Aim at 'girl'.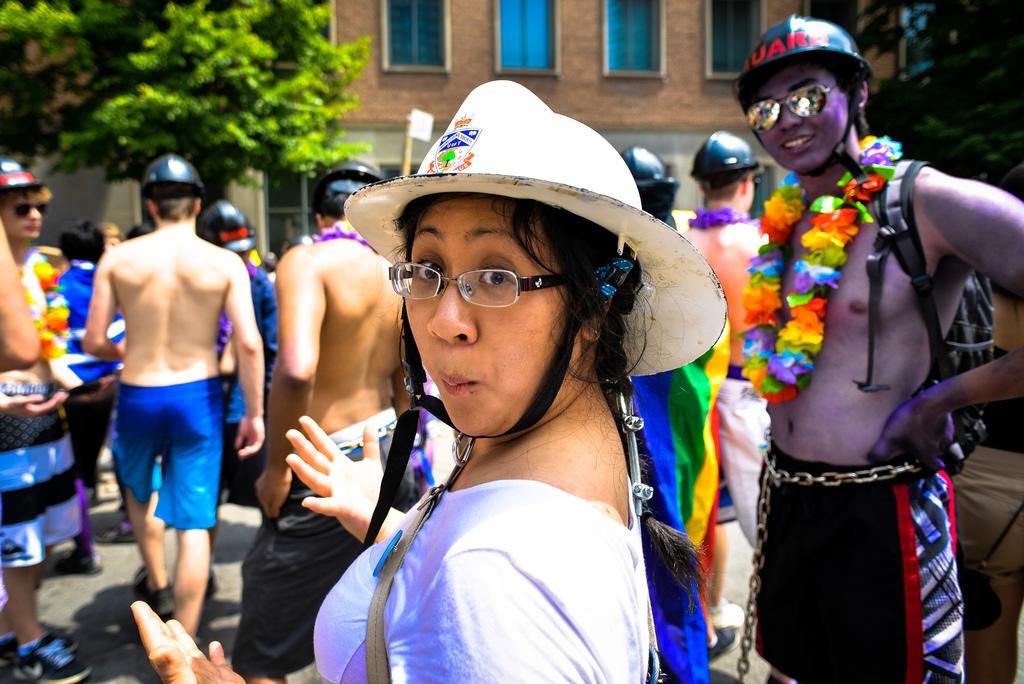
Aimed at [133, 79, 717, 683].
